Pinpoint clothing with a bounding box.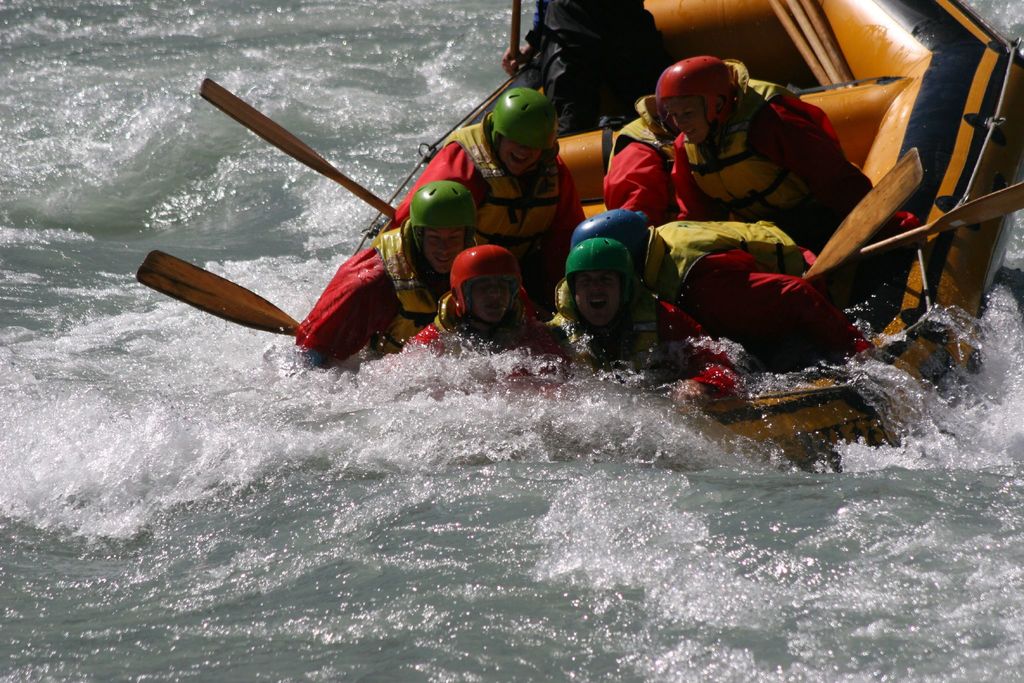
bbox(661, 54, 915, 248).
